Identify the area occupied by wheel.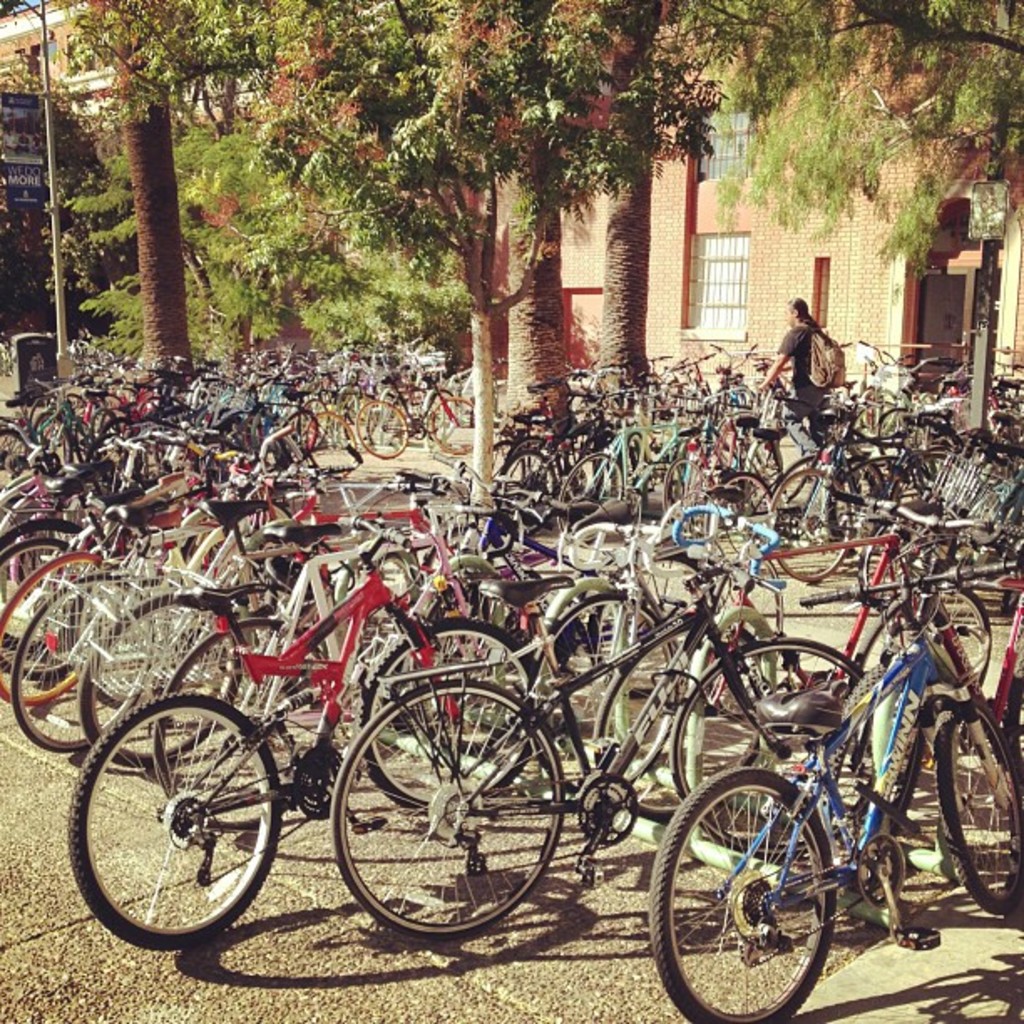
Area: 35, 410, 72, 477.
